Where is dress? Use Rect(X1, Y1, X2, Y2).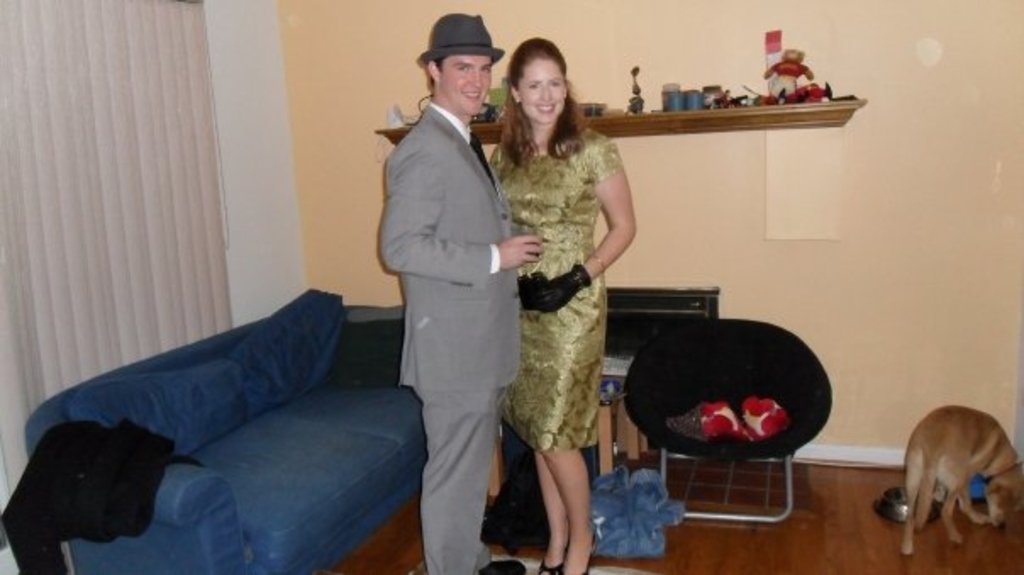
Rect(502, 114, 622, 436).
